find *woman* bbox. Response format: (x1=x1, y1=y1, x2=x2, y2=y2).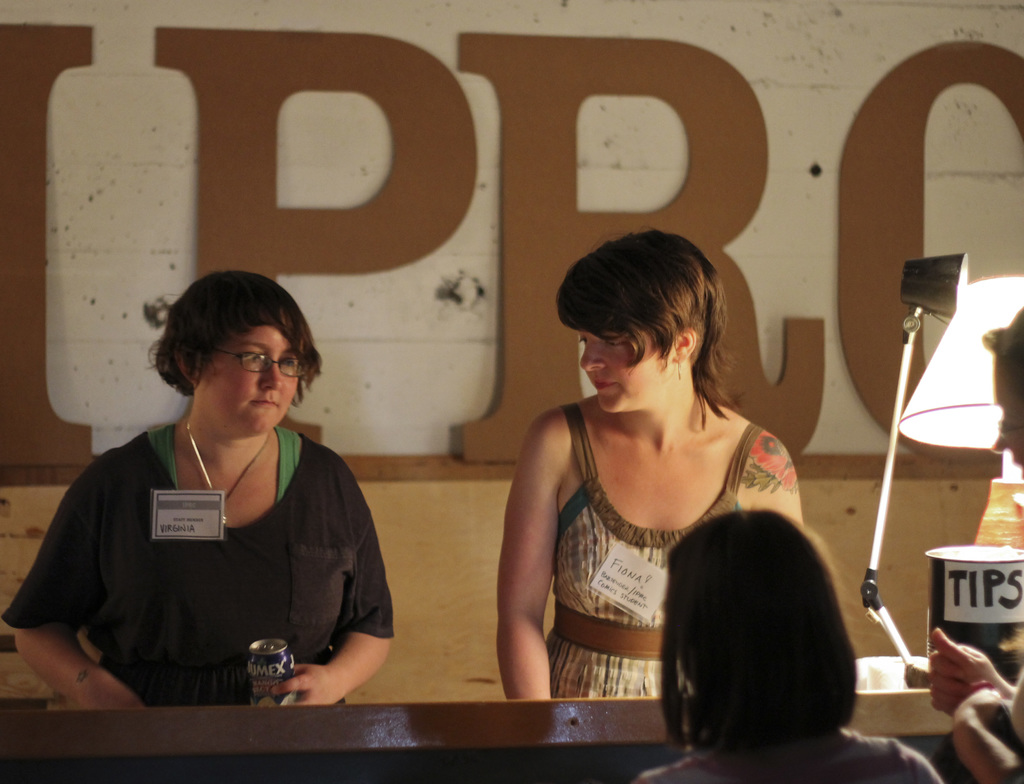
(x1=31, y1=263, x2=397, y2=737).
